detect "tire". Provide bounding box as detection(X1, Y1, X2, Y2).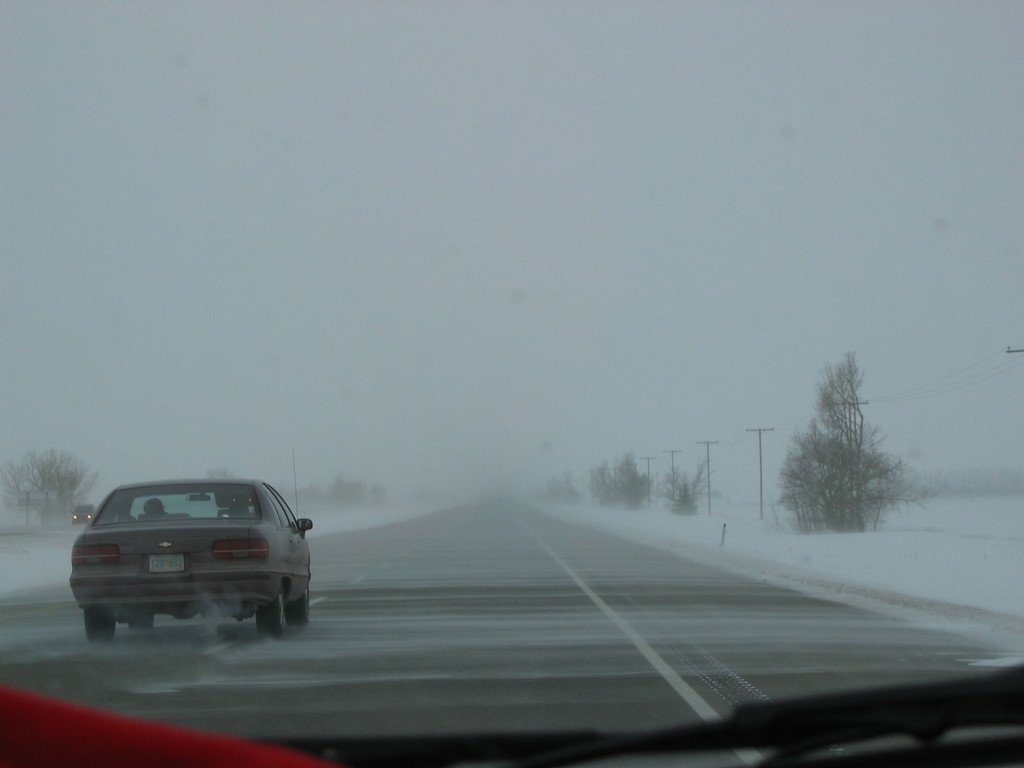
detection(287, 590, 310, 621).
